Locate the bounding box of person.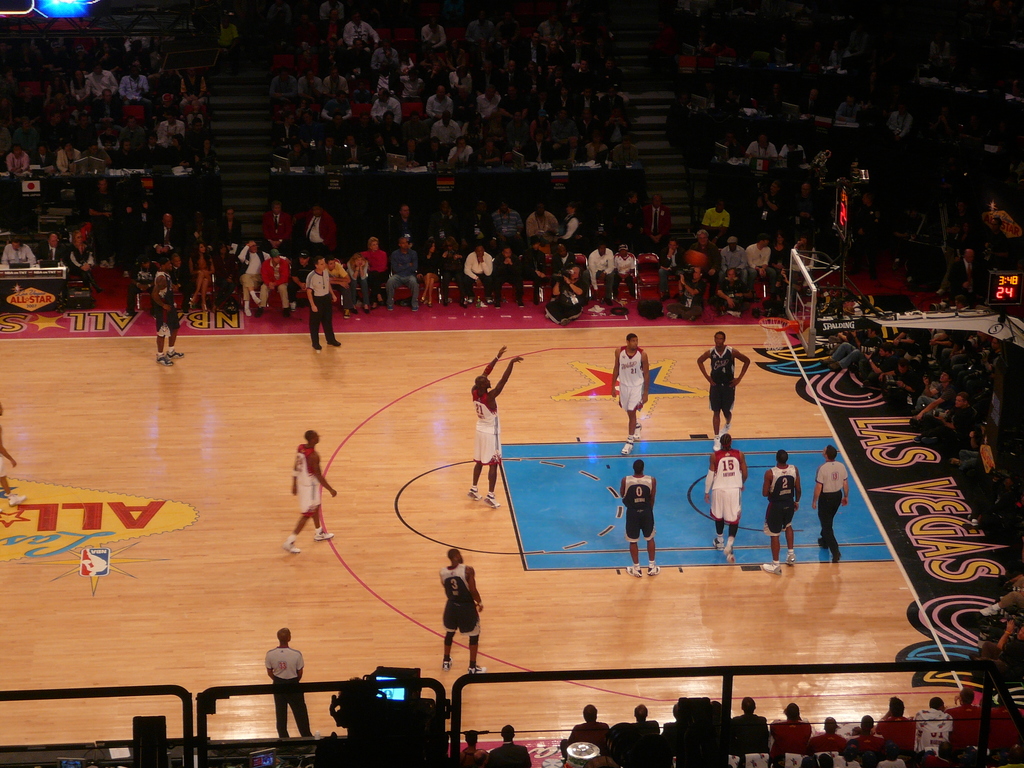
Bounding box: select_region(610, 324, 653, 462).
